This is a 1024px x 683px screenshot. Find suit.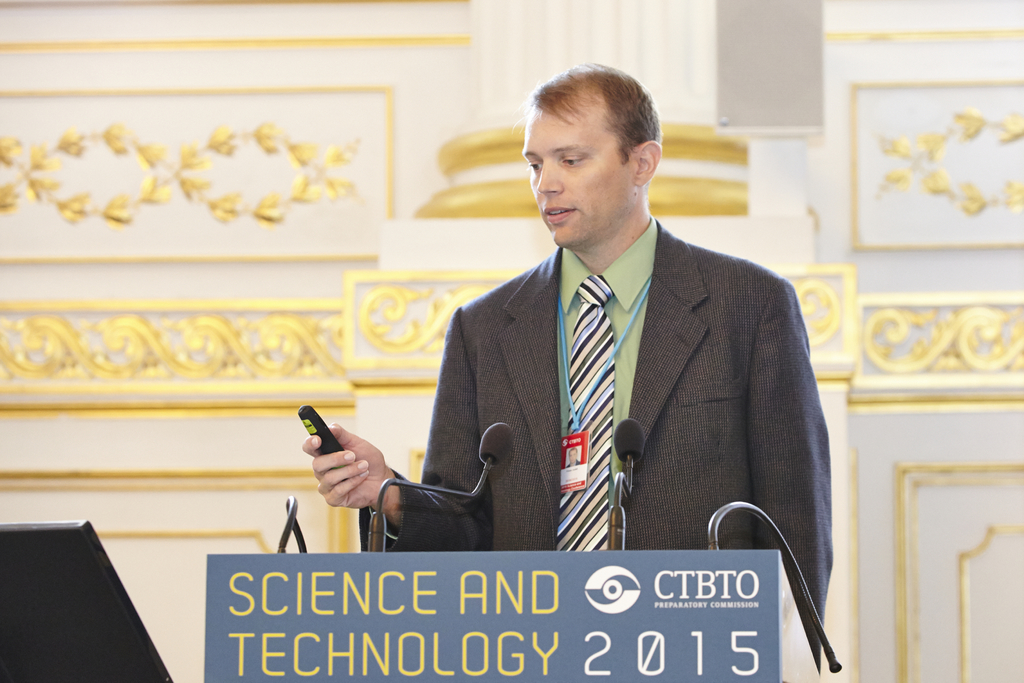
Bounding box: 381:202:835:682.
